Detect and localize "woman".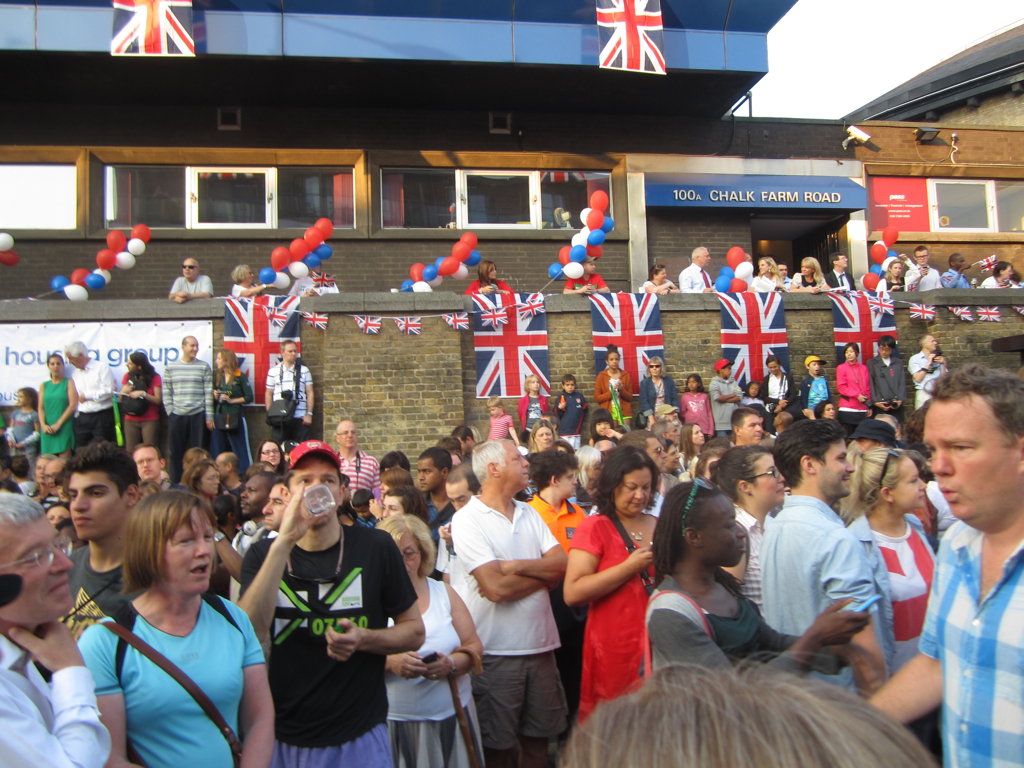
Localized at (872,258,913,296).
